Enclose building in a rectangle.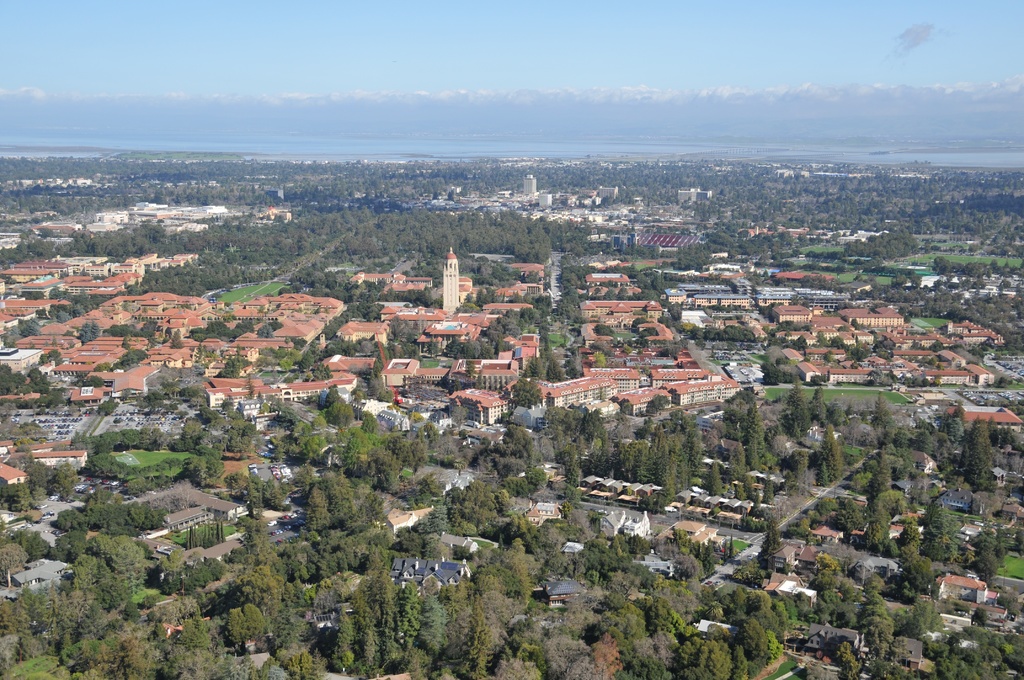
l=446, t=390, r=510, b=420.
